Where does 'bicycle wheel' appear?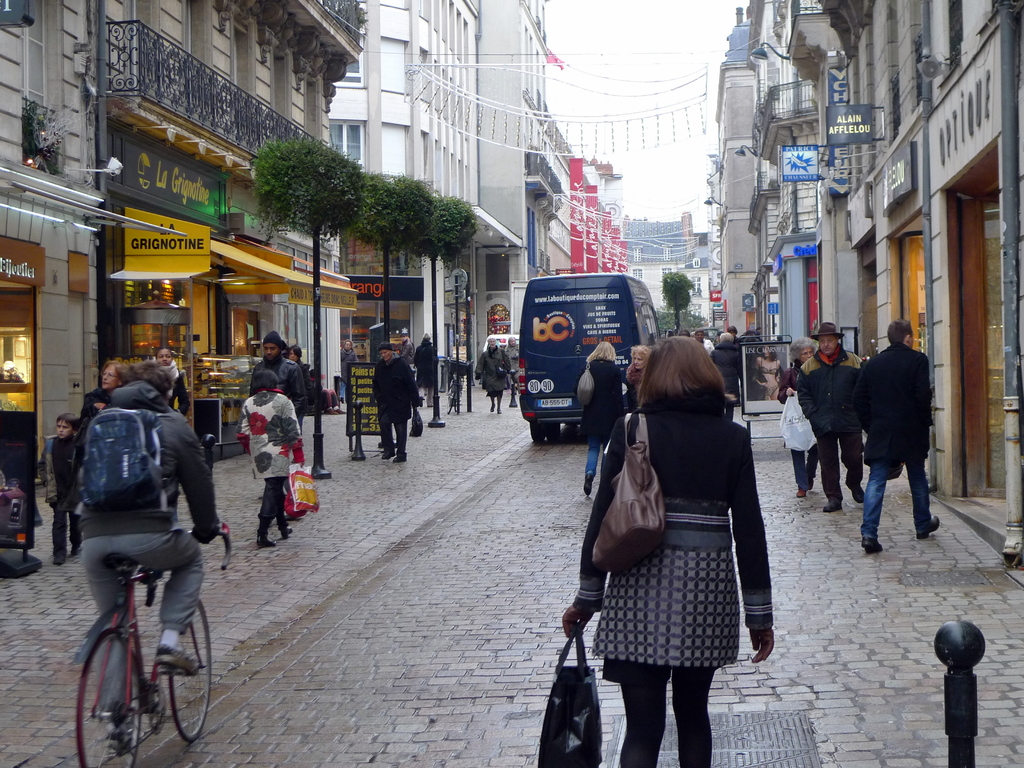
Appears at bbox=[169, 600, 212, 742].
